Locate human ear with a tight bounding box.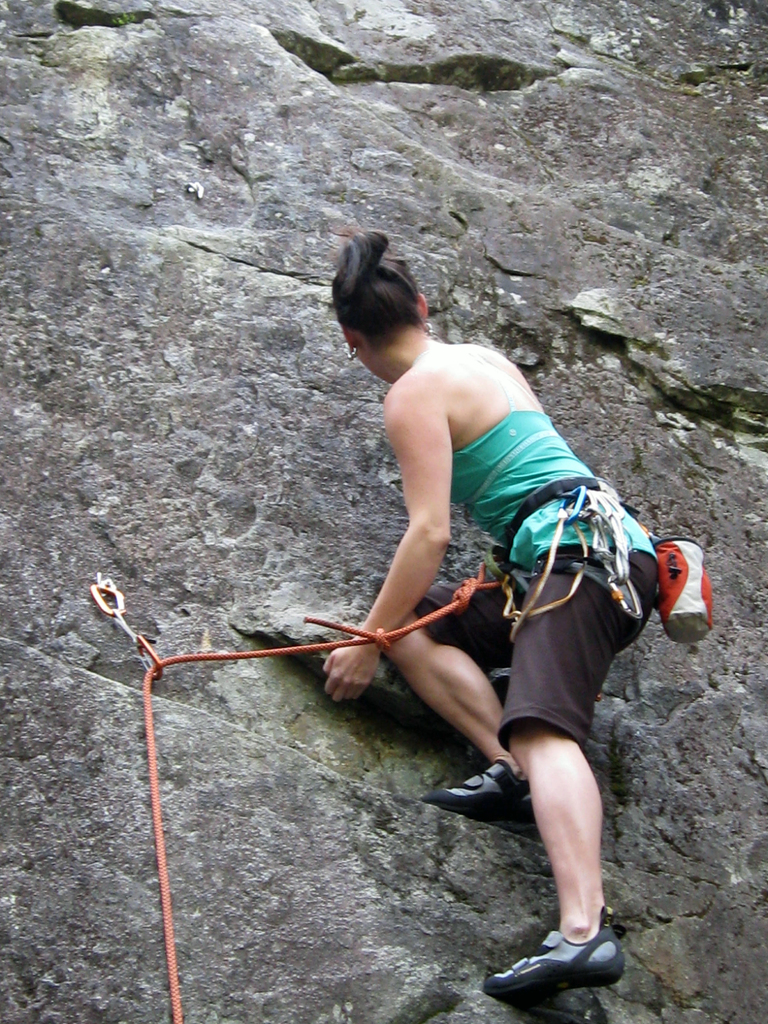
select_region(416, 295, 432, 323).
